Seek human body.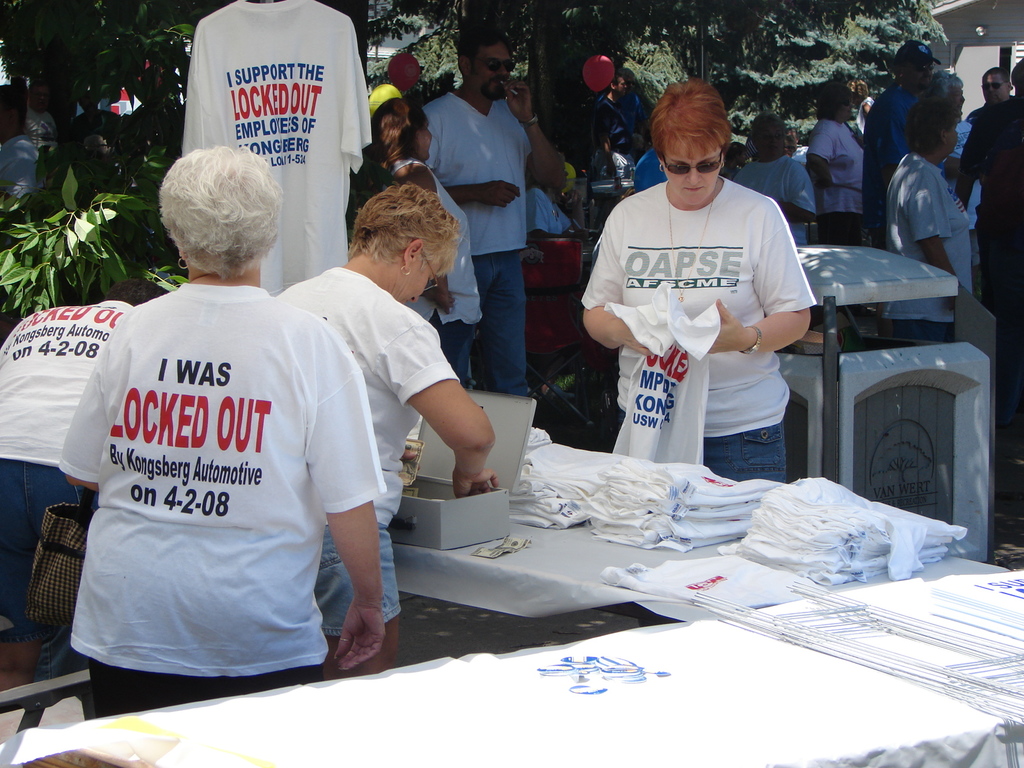
locate(636, 148, 672, 191).
